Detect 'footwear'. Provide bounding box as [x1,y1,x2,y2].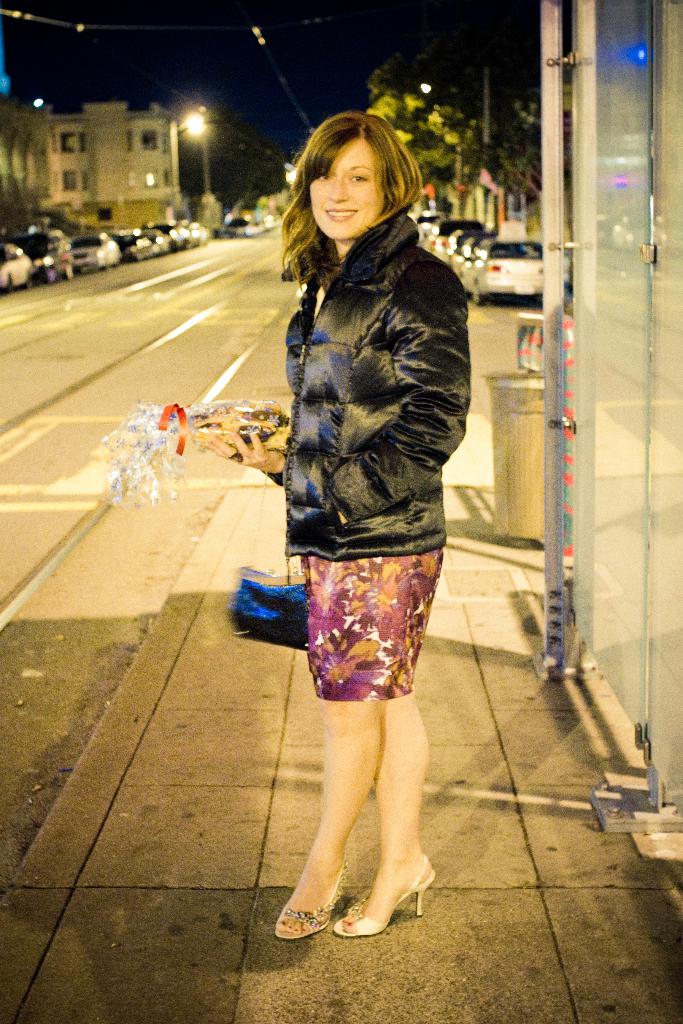
[328,851,428,932].
